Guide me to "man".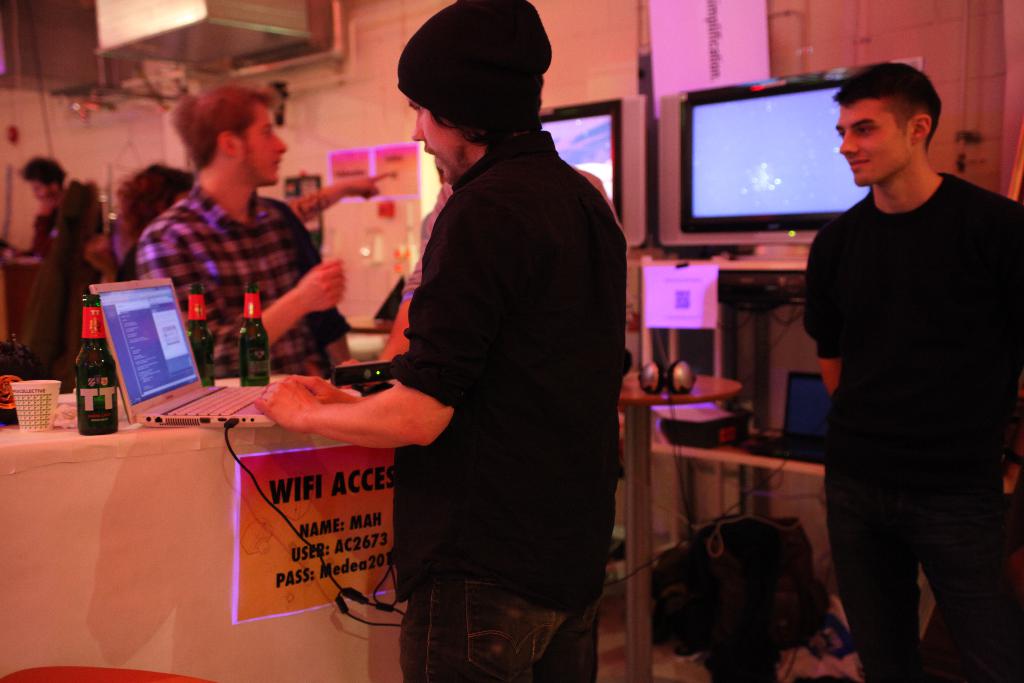
Guidance: bbox=(126, 76, 349, 388).
